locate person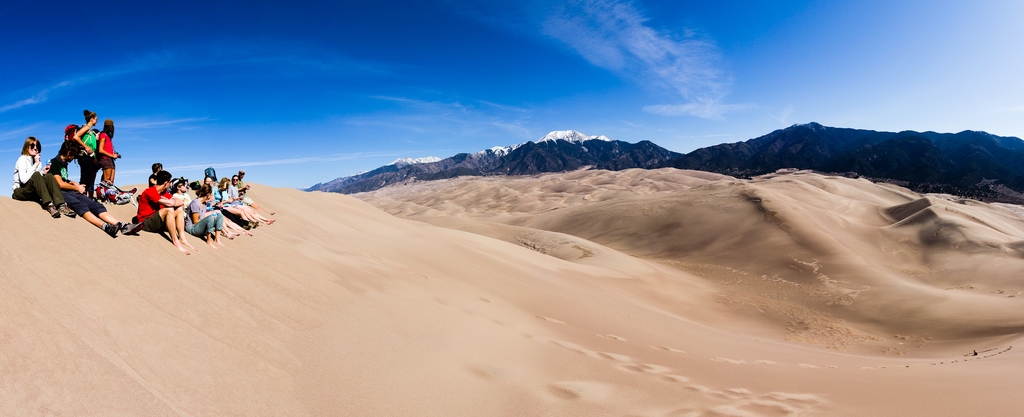
[left=44, top=140, right=140, bottom=236]
